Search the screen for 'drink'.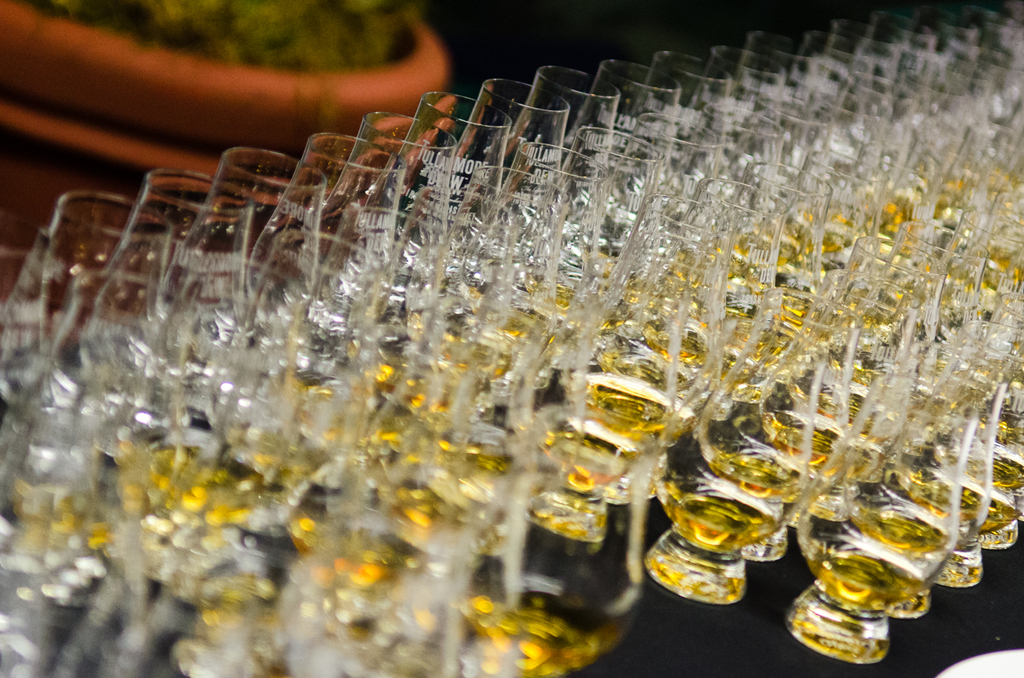
Found at (812, 540, 928, 611).
